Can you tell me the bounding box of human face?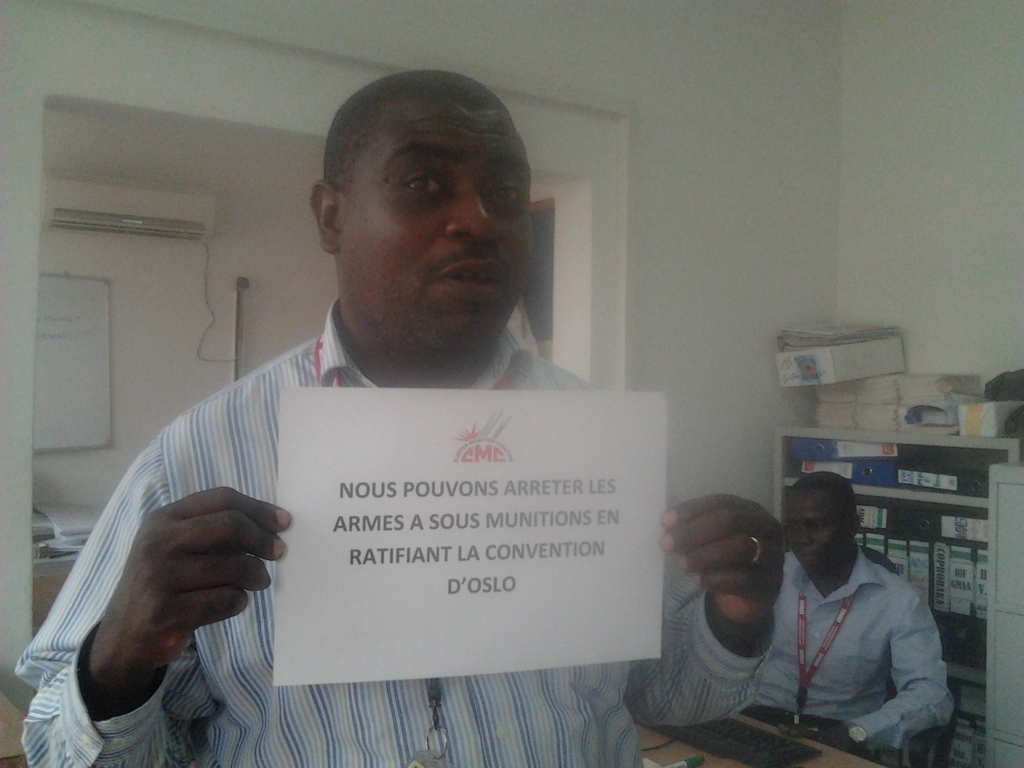
<region>776, 488, 854, 576</region>.
